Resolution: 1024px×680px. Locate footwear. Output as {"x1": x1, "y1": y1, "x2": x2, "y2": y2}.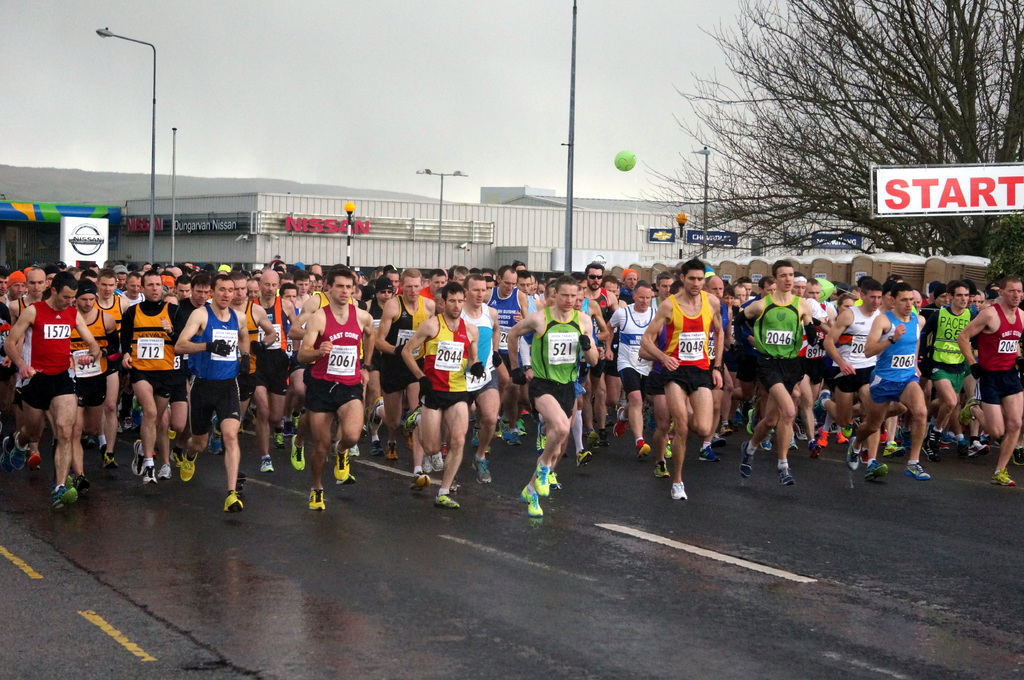
{"x1": 773, "y1": 466, "x2": 794, "y2": 487}.
